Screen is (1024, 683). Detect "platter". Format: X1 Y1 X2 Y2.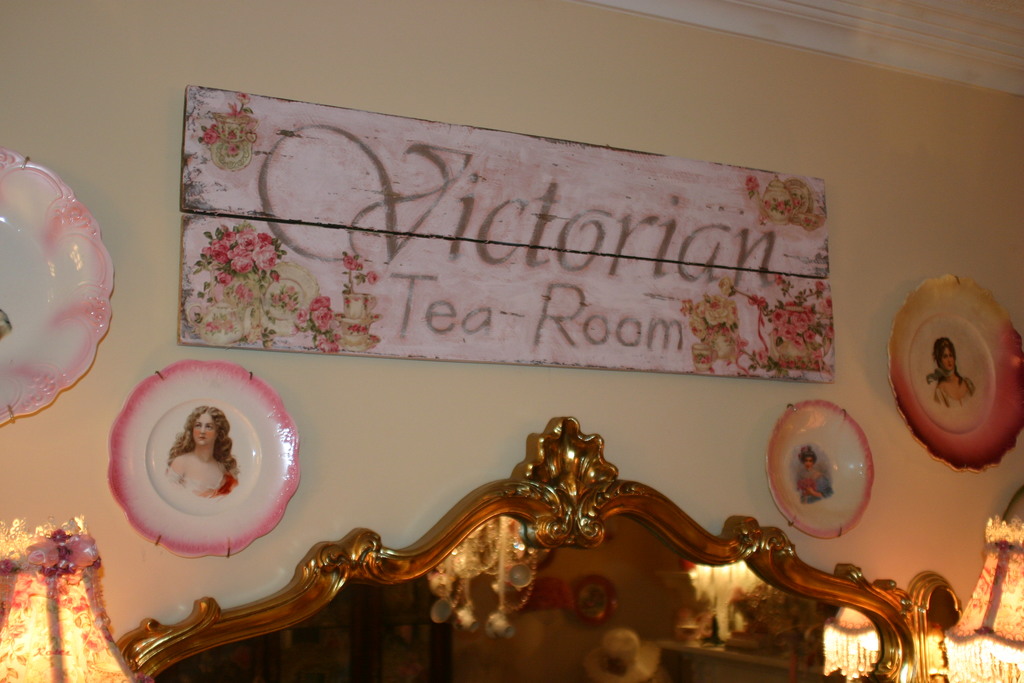
888 277 1023 475.
